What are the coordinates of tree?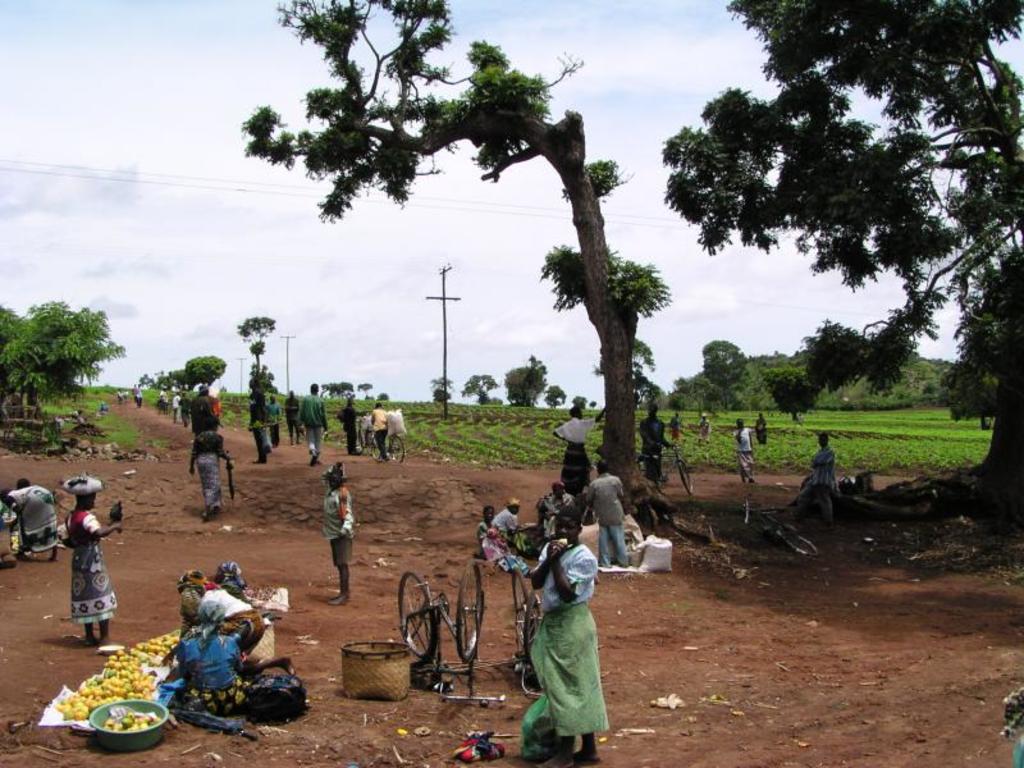
<bbox>247, 357, 276, 385</bbox>.
